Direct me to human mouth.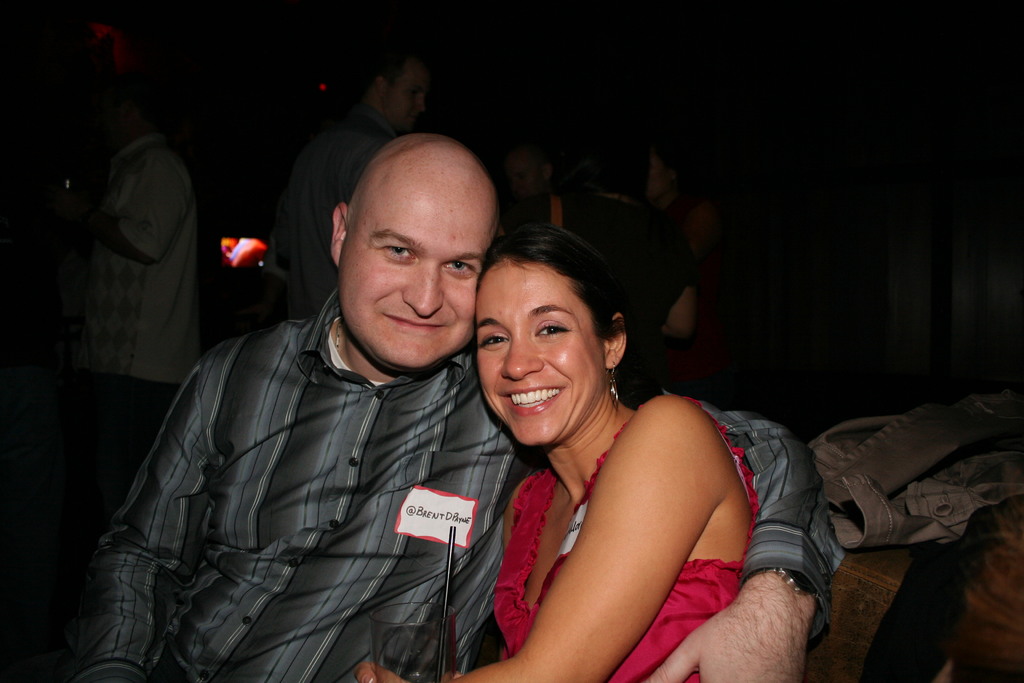
Direction: <region>500, 388, 563, 416</region>.
